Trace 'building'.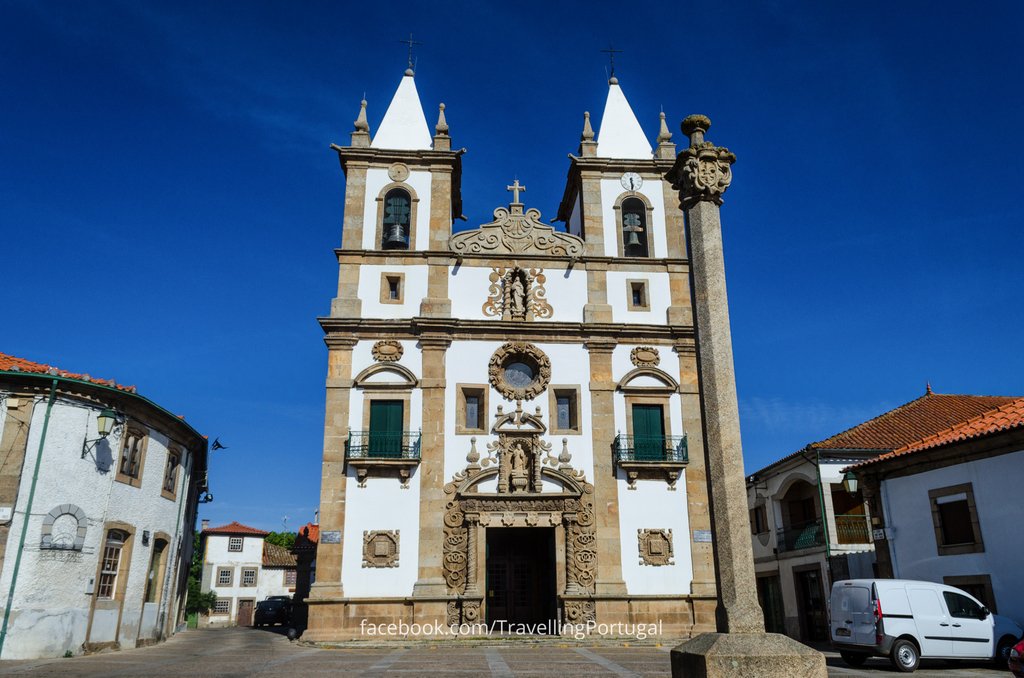
Traced to Rect(747, 382, 1020, 640).
